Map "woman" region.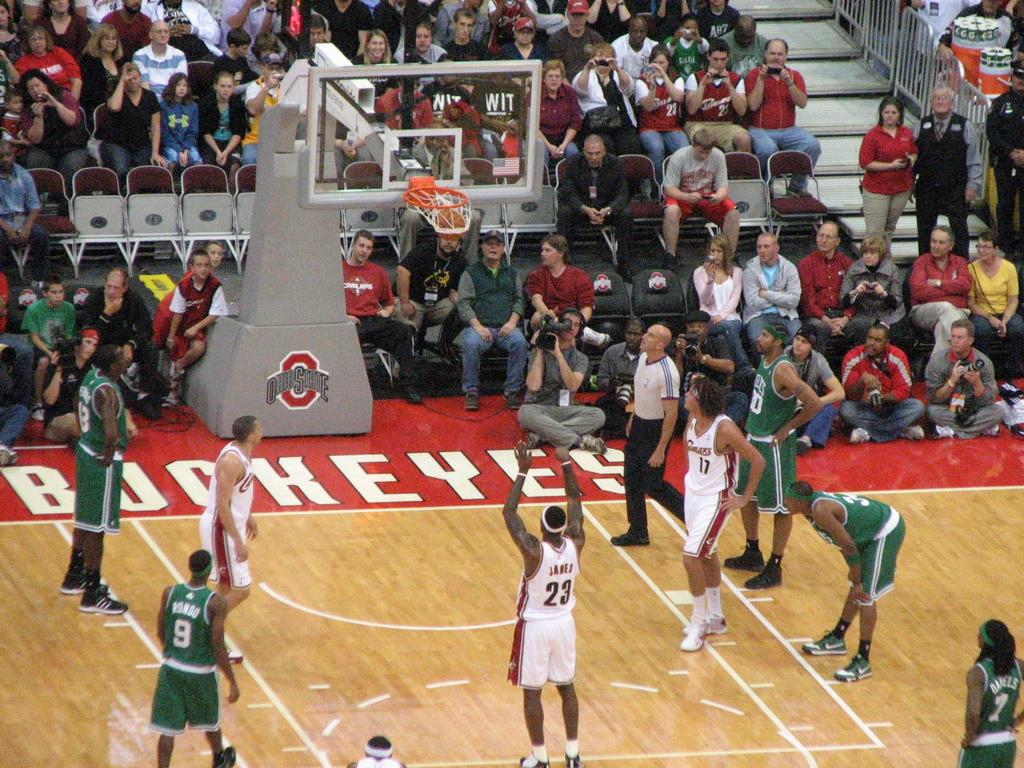
Mapped to bbox=(858, 97, 916, 252).
